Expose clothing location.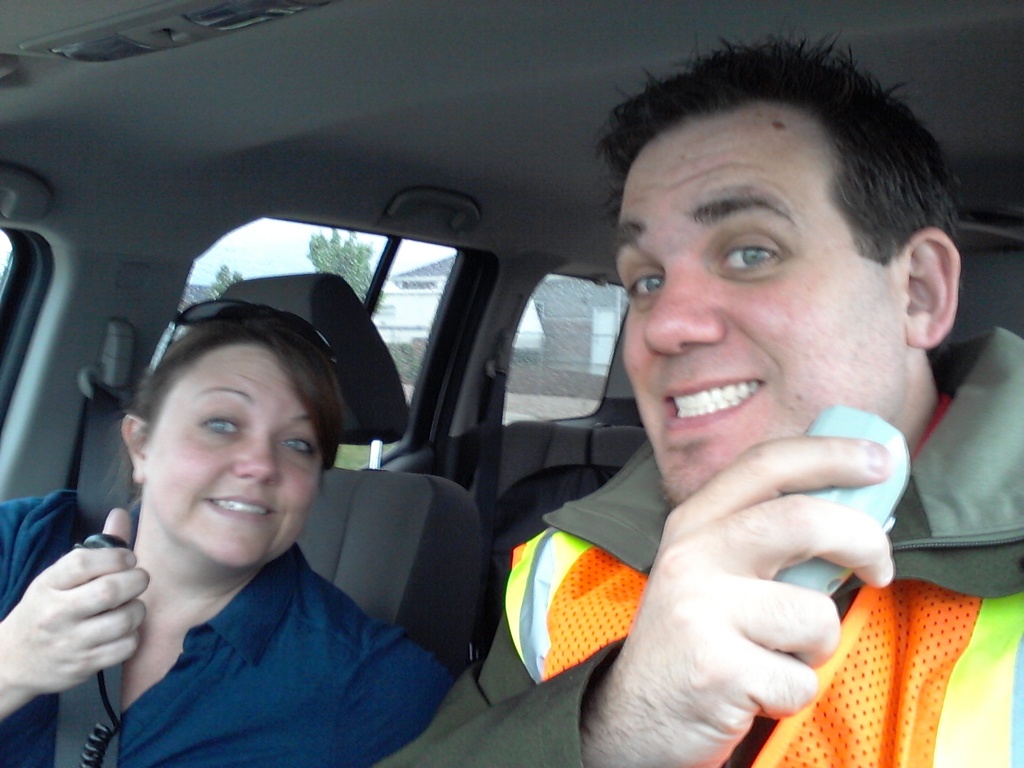
Exposed at (left=394, top=322, right=1019, bottom=767).
